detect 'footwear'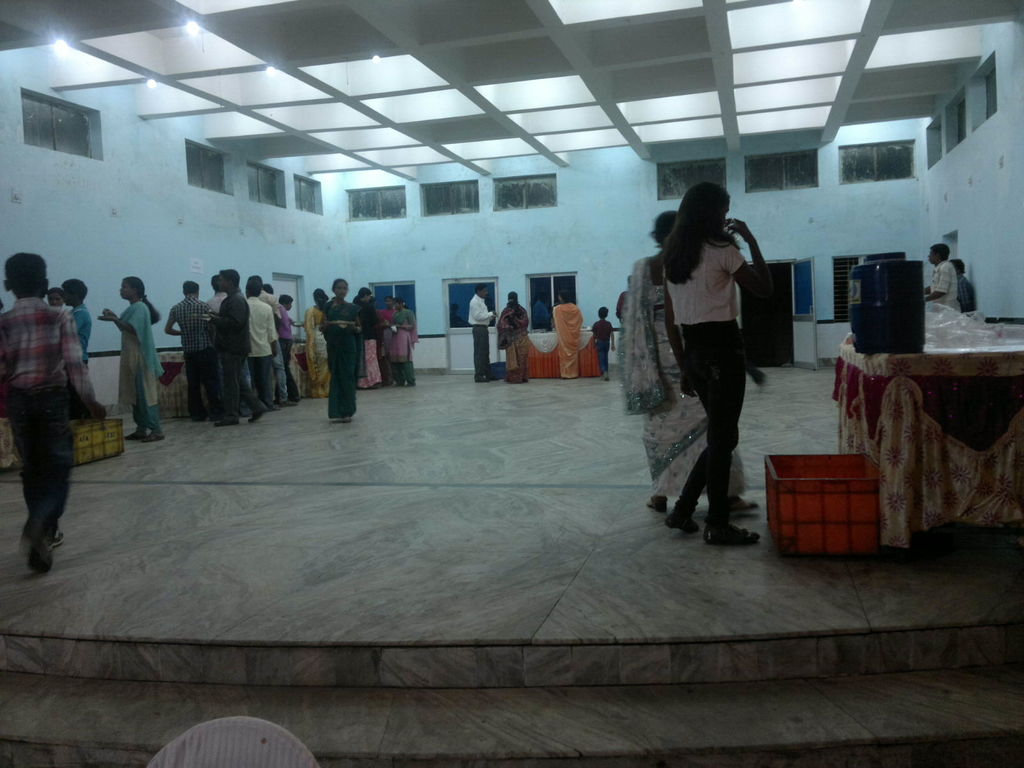
select_region(266, 402, 275, 411)
